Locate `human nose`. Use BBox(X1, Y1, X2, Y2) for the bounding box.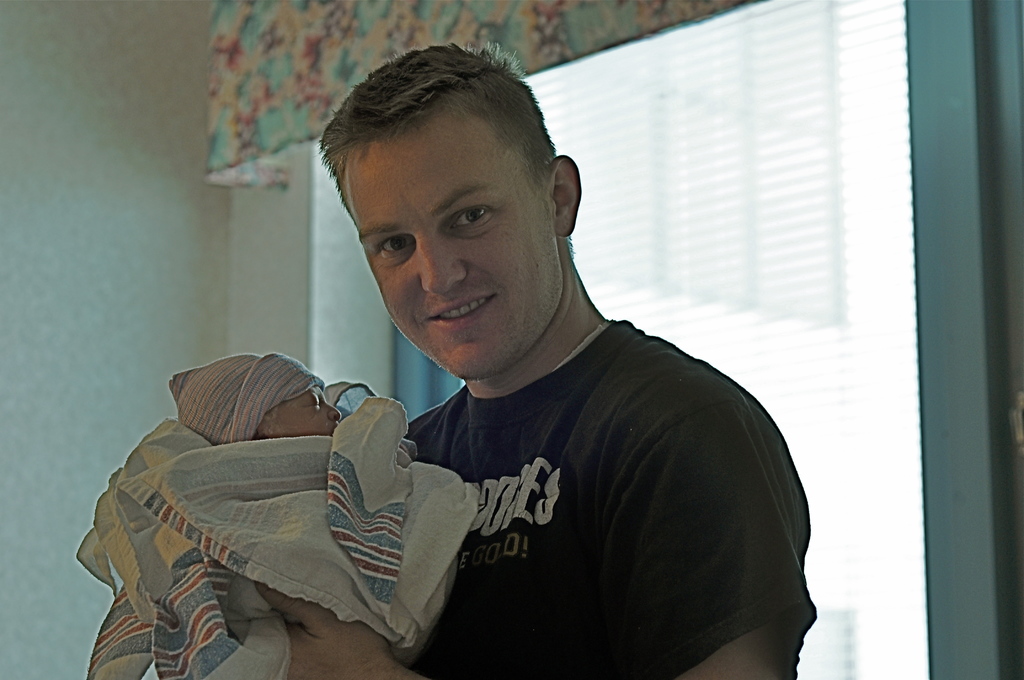
BBox(329, 403, 341, 423).
